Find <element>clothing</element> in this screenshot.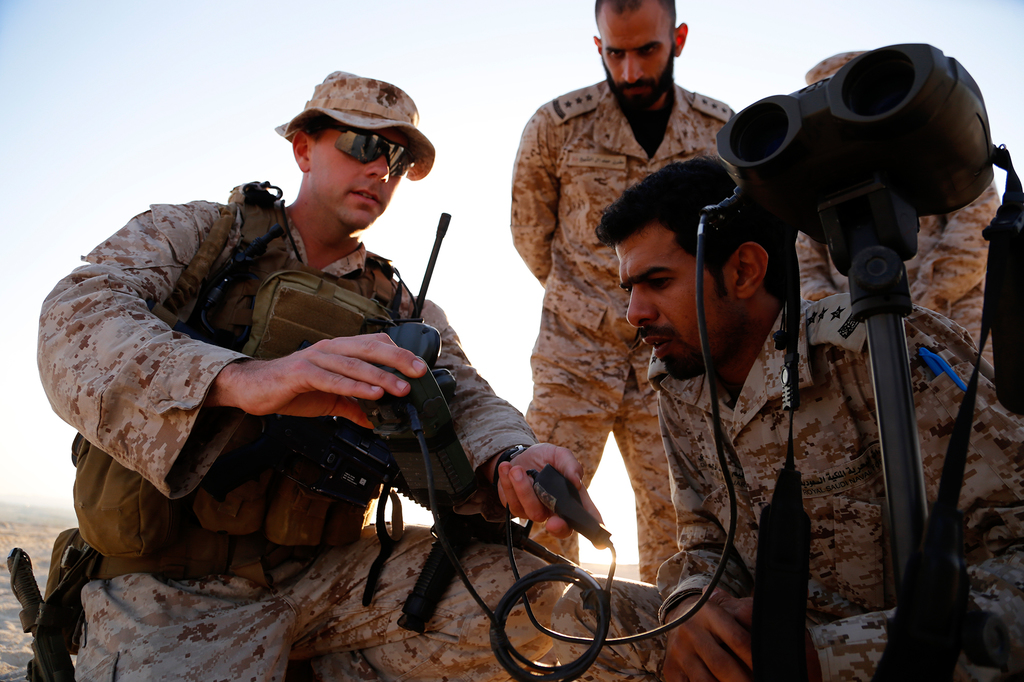
The bounding box for <element>clothing</element> is pyautogui.locateOnScreen(801, 51, 1000, 367).
